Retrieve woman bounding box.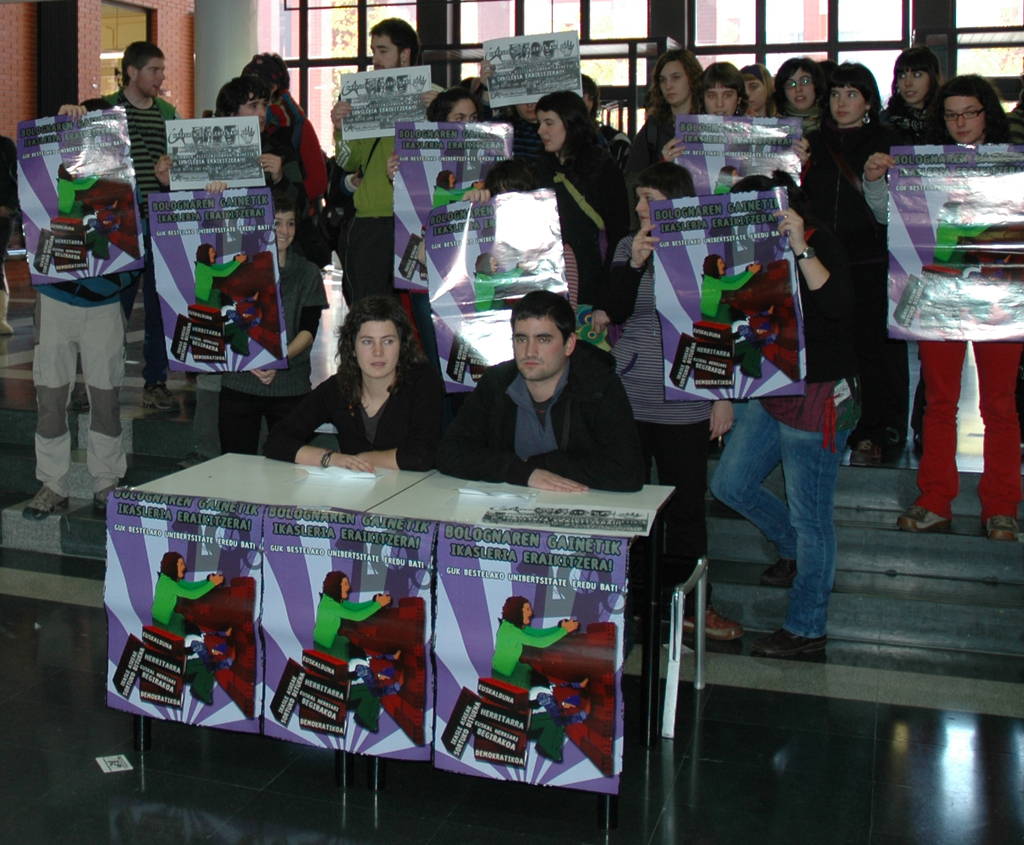
Bounding box: 297, 24, 456, 270.
